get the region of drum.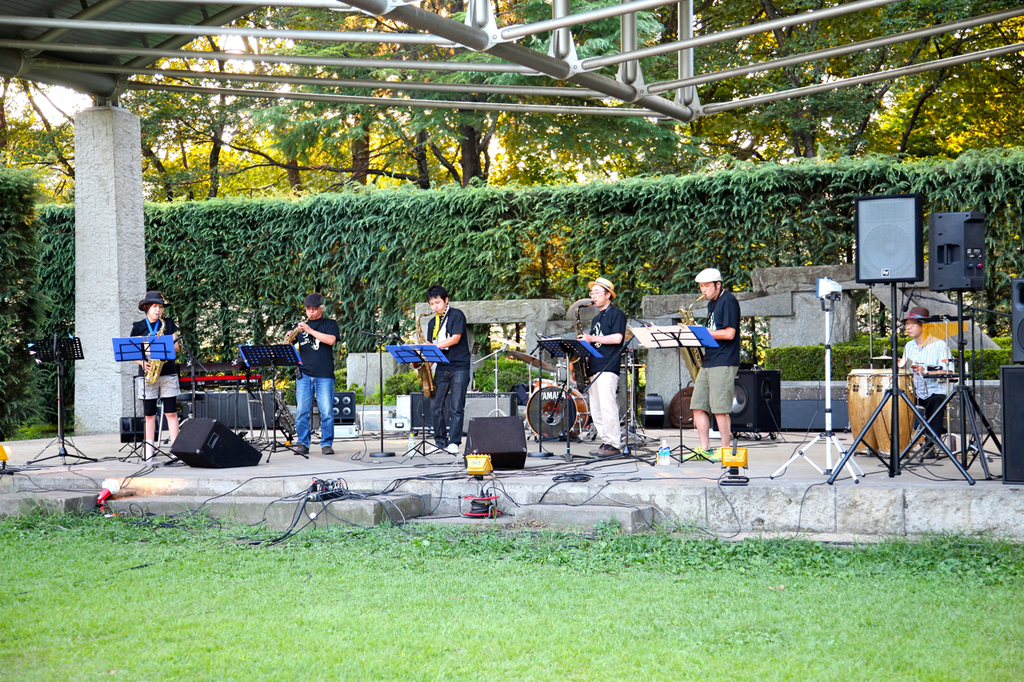
box(846, 368, 878, 454).
